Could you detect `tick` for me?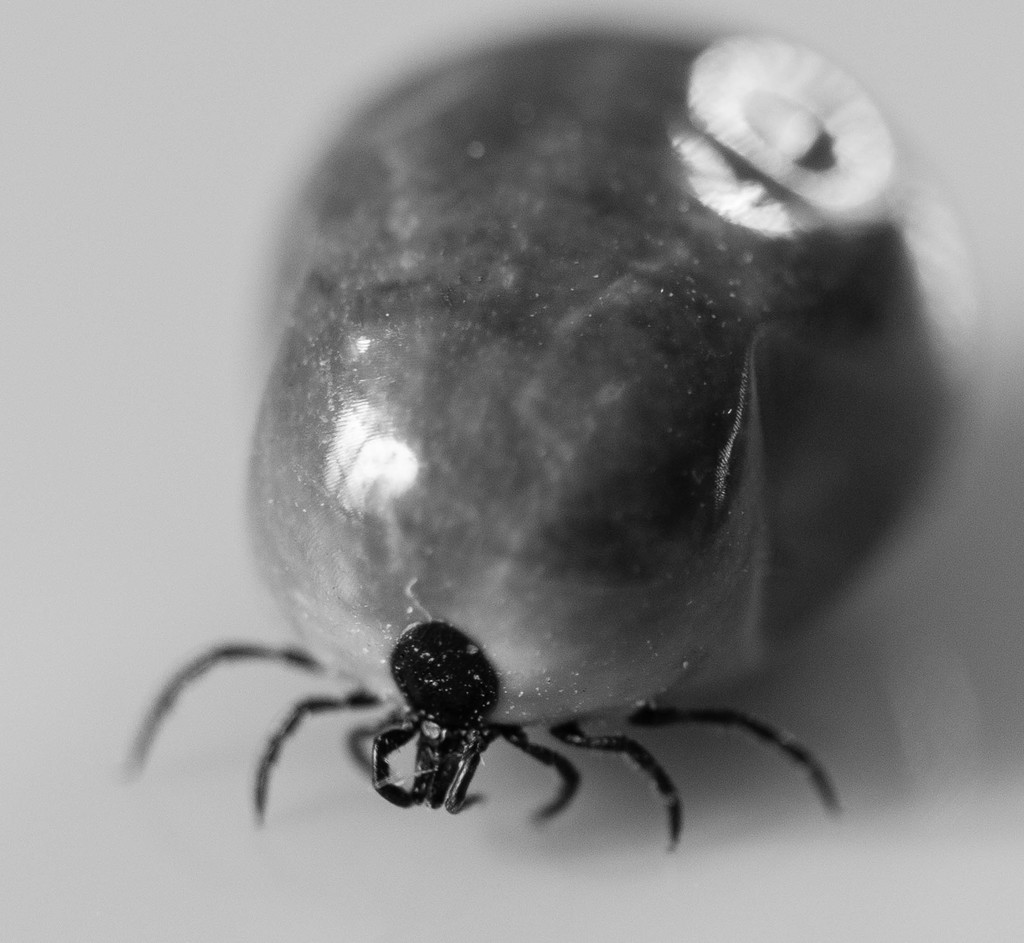
Detection result: detection(124, 21, 964, 856).
